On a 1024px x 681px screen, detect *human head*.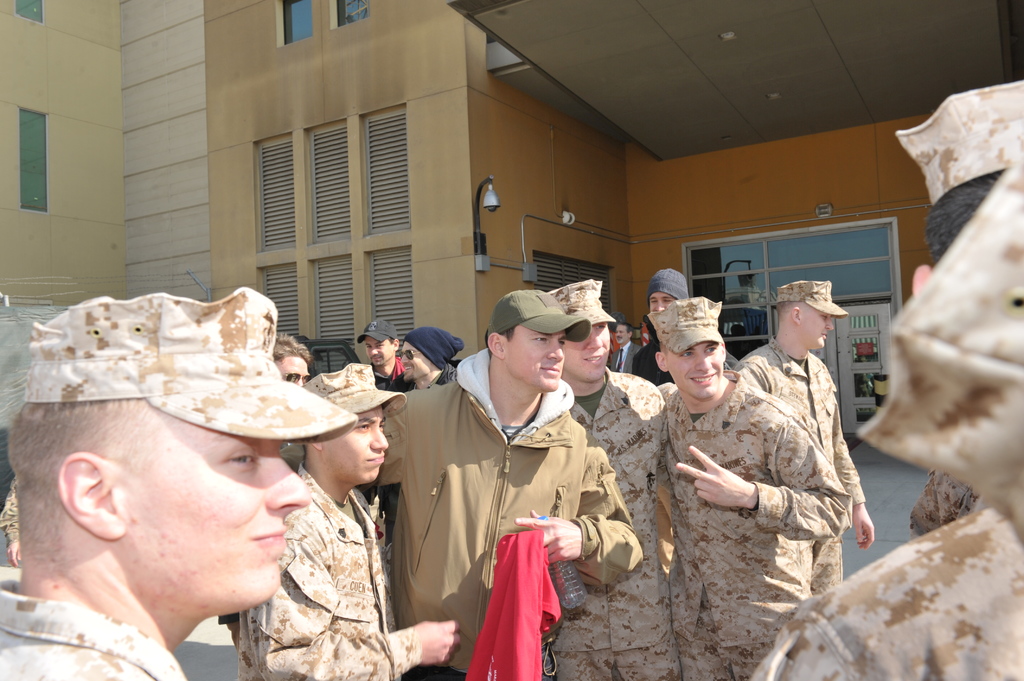
[668, 298, 746, 403].
